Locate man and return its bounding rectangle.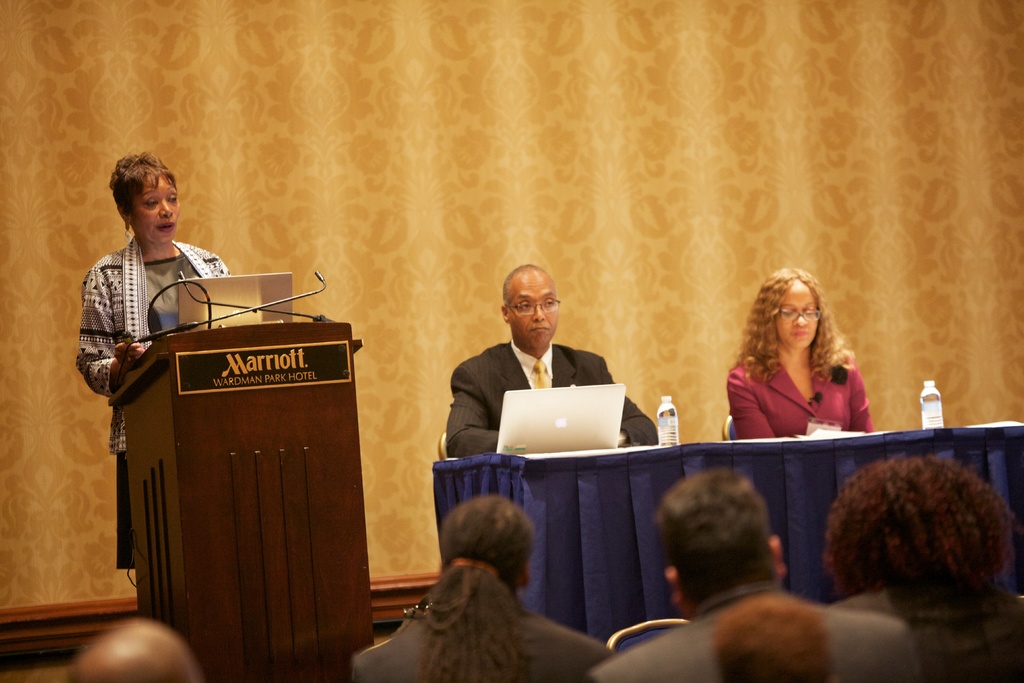
pyautogui.locateOnScreen(596, 481, 907, 682).
